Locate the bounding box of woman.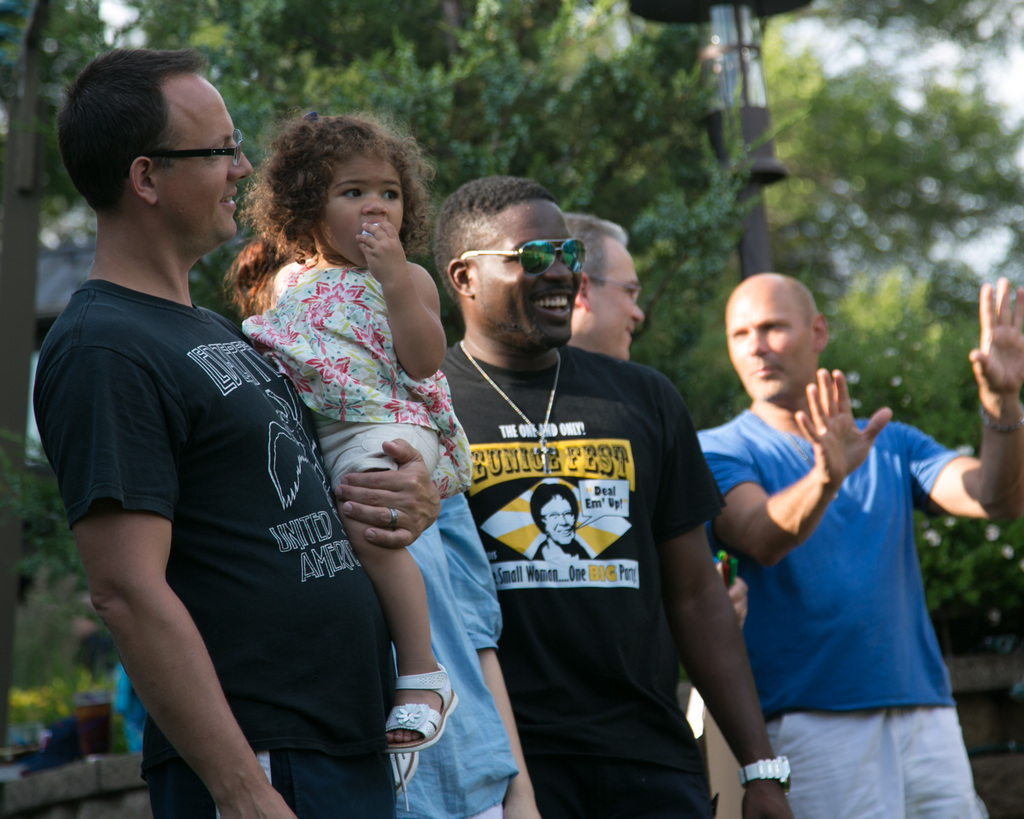
Bounding box: bbox(220, 230, 544, 818).
